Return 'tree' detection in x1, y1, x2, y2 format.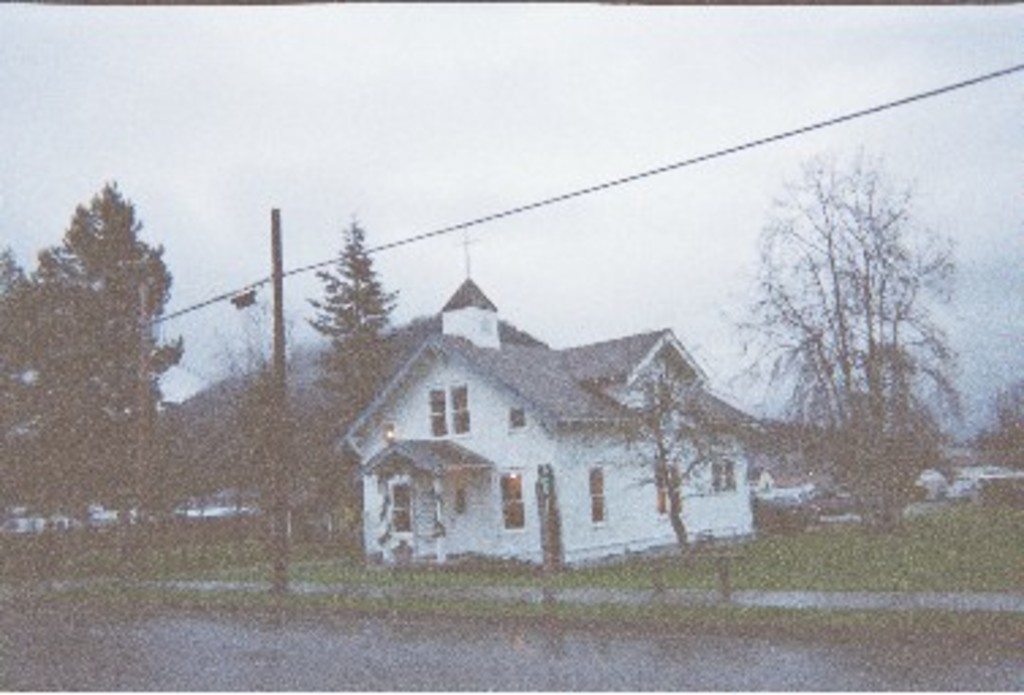
19, 182, 179, 532.
